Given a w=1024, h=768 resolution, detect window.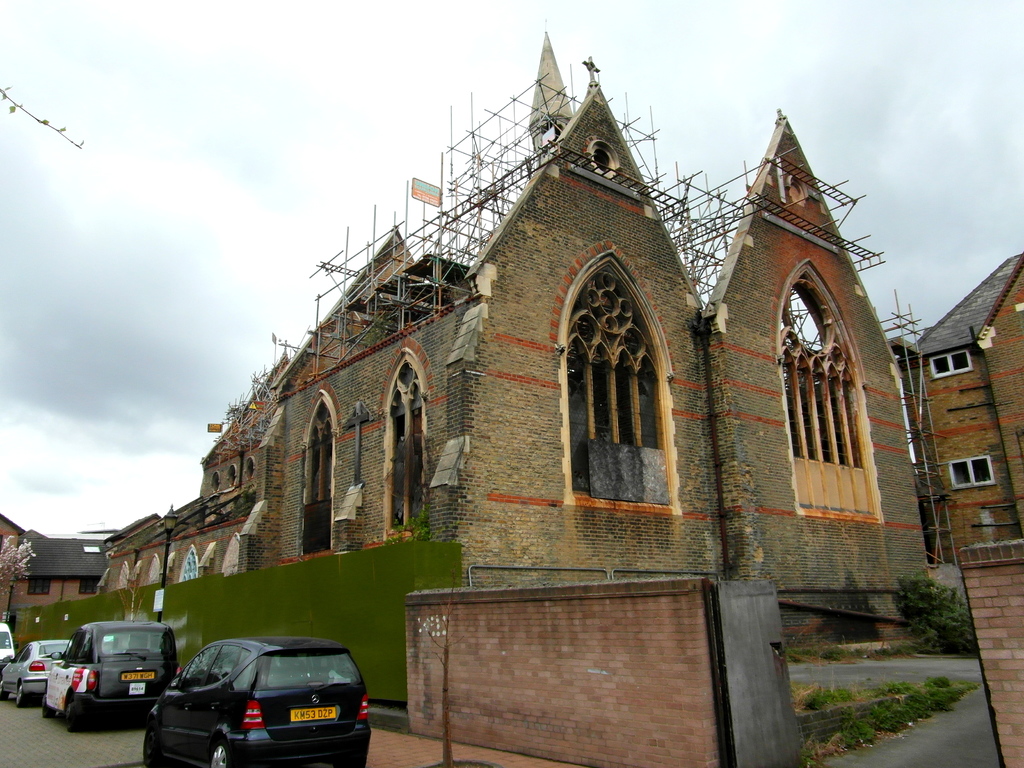
locate(225, 464, 239, 491).
